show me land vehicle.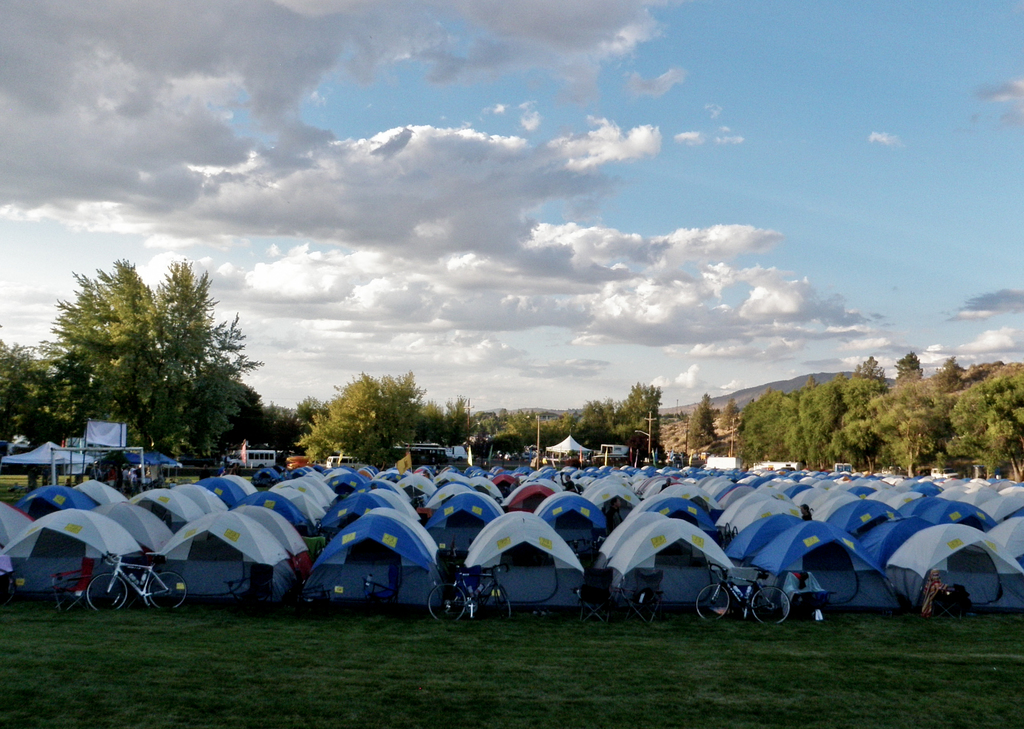
land vehicle is here: [225, 444, 281, 465].
